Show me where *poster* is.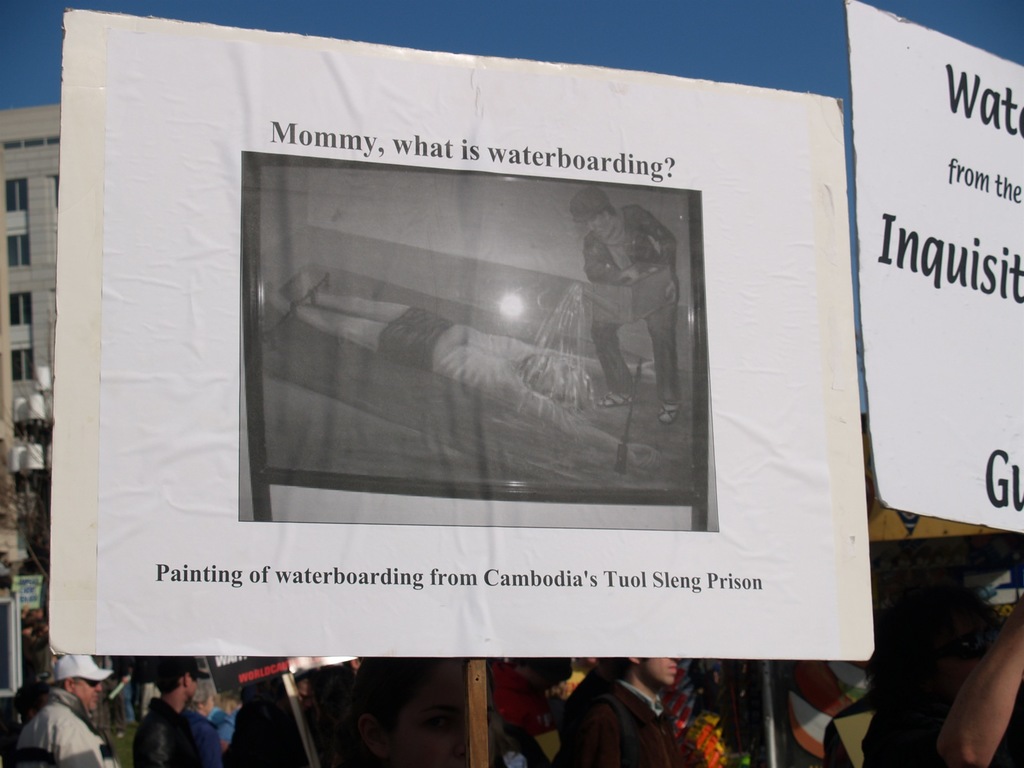
*poster* is at x1=93 y1=29 x2=838 y2=653.
